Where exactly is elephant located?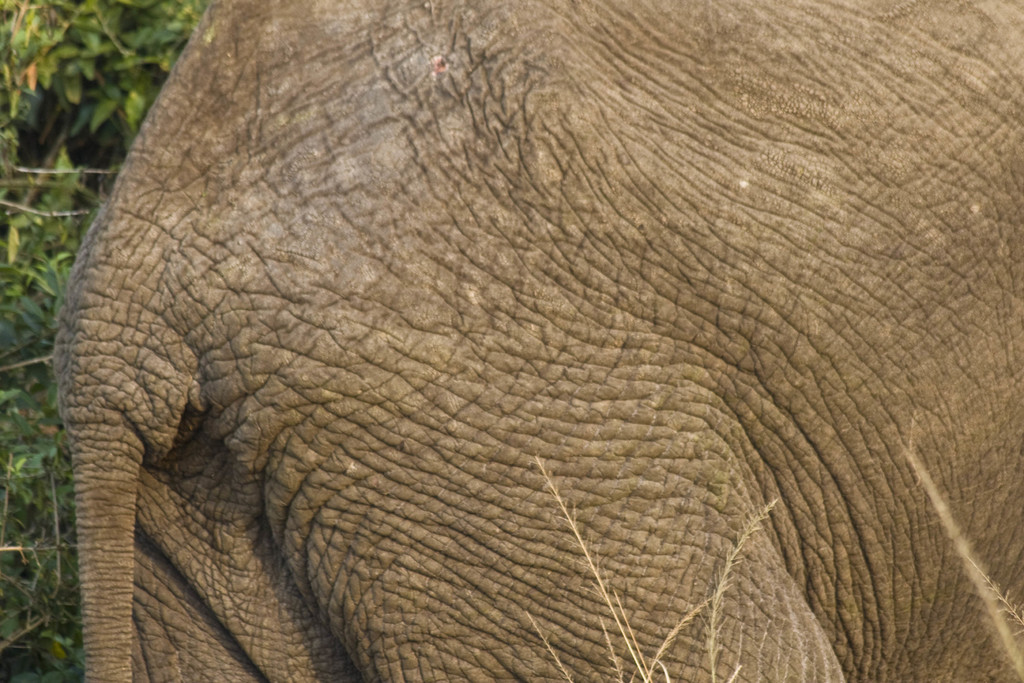
Its bounding box is 0 13 1023 682.
